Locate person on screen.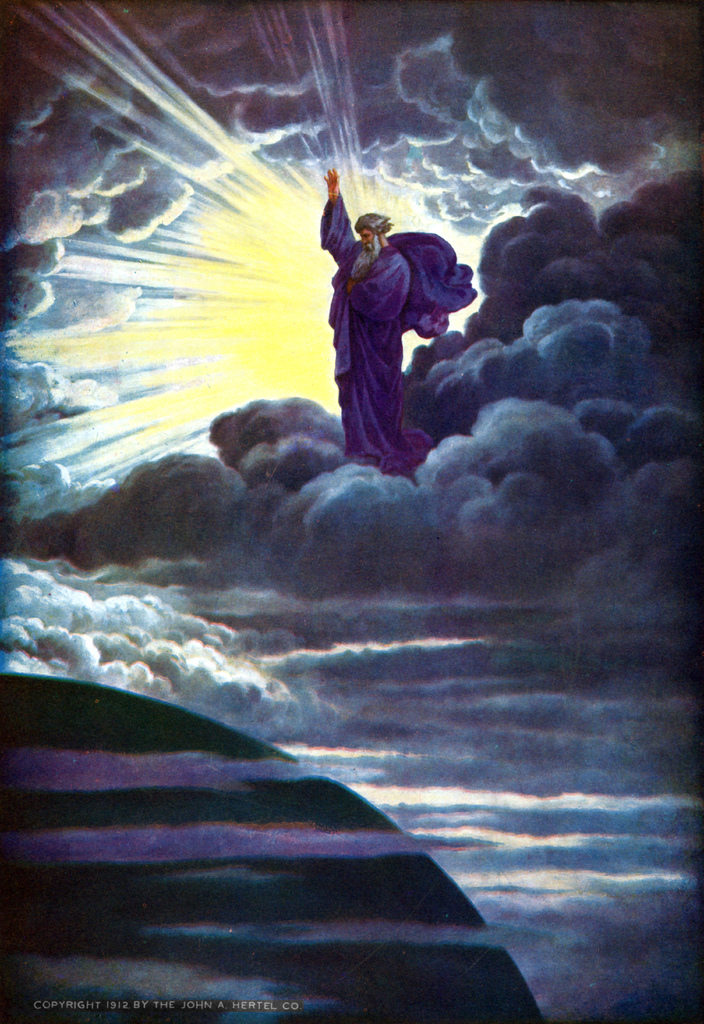
On screen at locate(321, 175, 463, 469).
